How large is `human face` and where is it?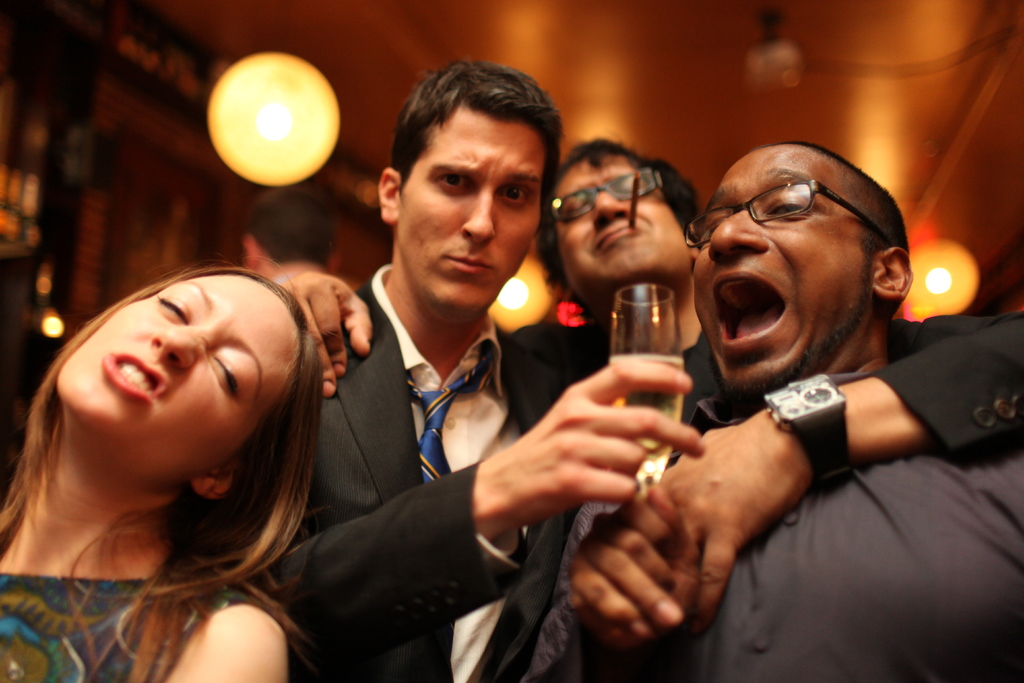
Bounding box: region(396, 103, 542, 314).
